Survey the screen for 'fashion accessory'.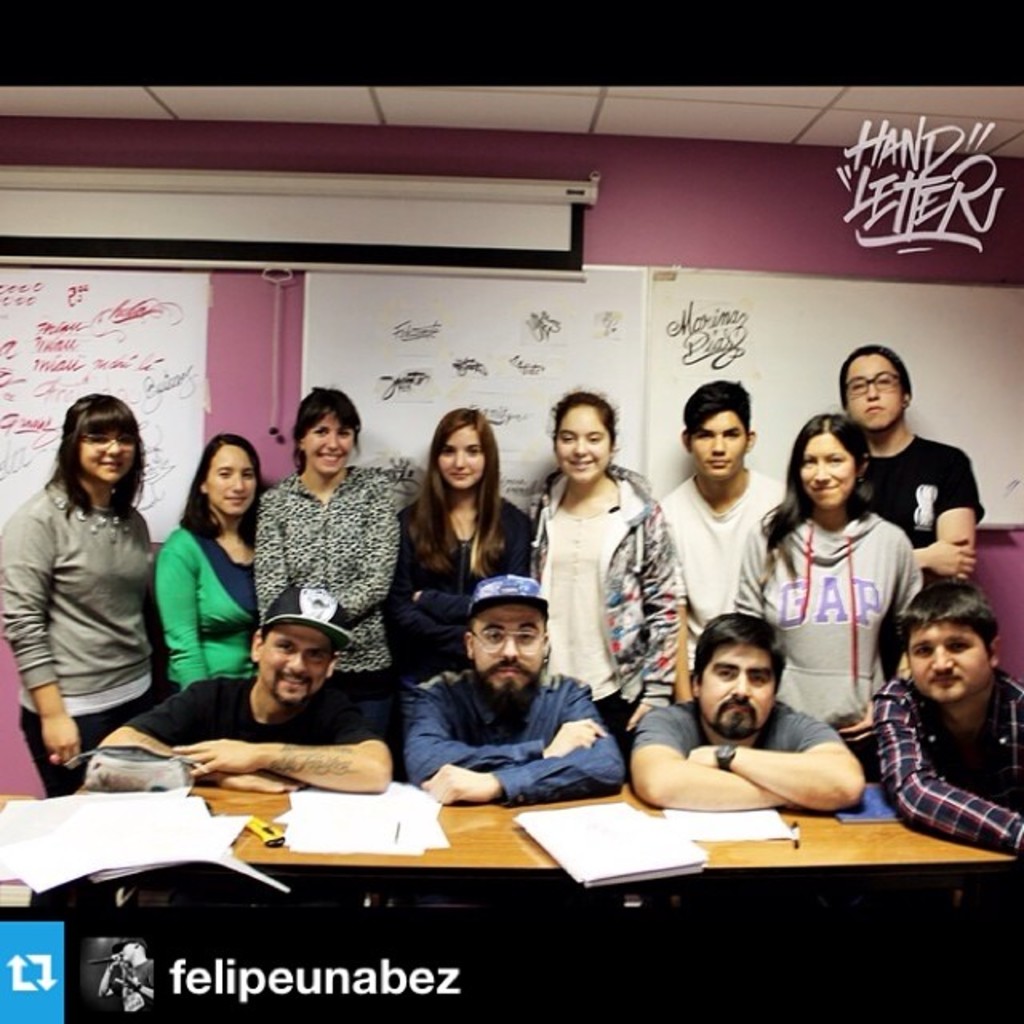
Survey found: 461,584,549,610.
